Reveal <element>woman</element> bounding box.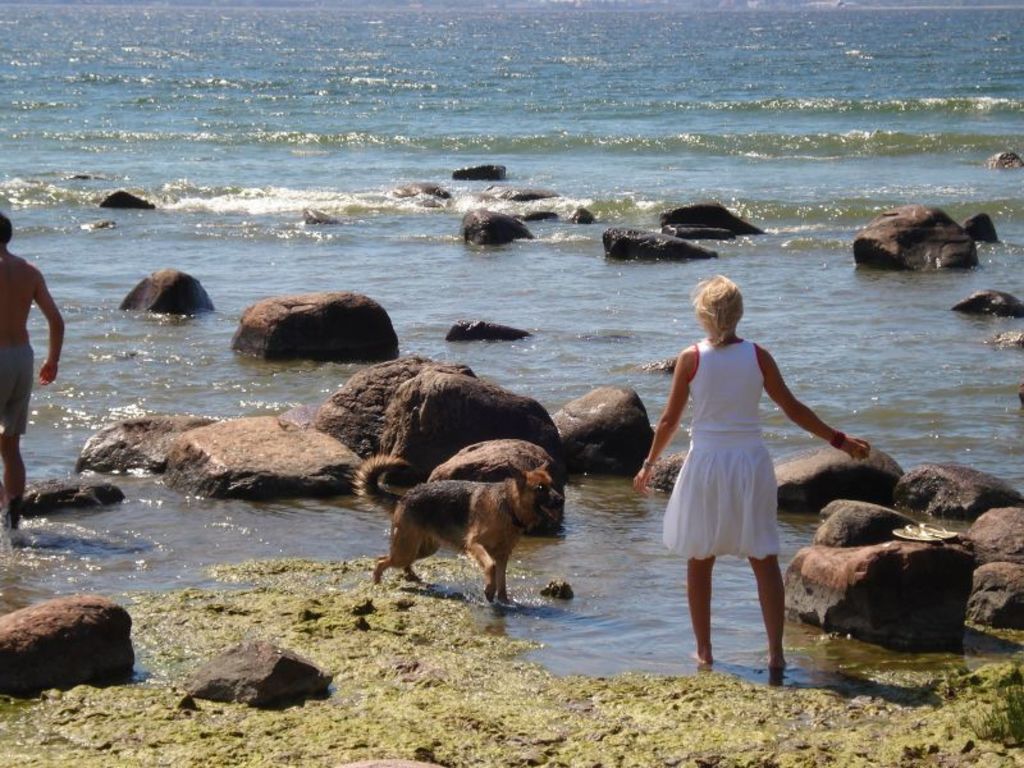
Revealed: detection(663, 275, 823, 675).
